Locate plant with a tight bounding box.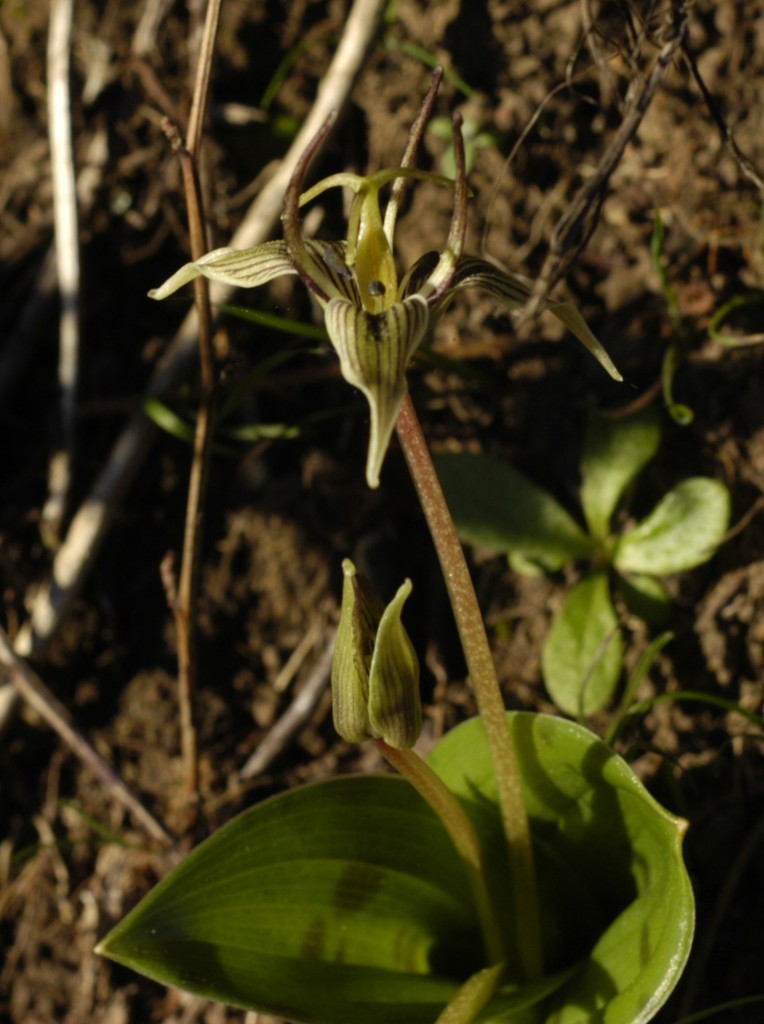
<bbox>592, 628, 755, 765</bbox>.
